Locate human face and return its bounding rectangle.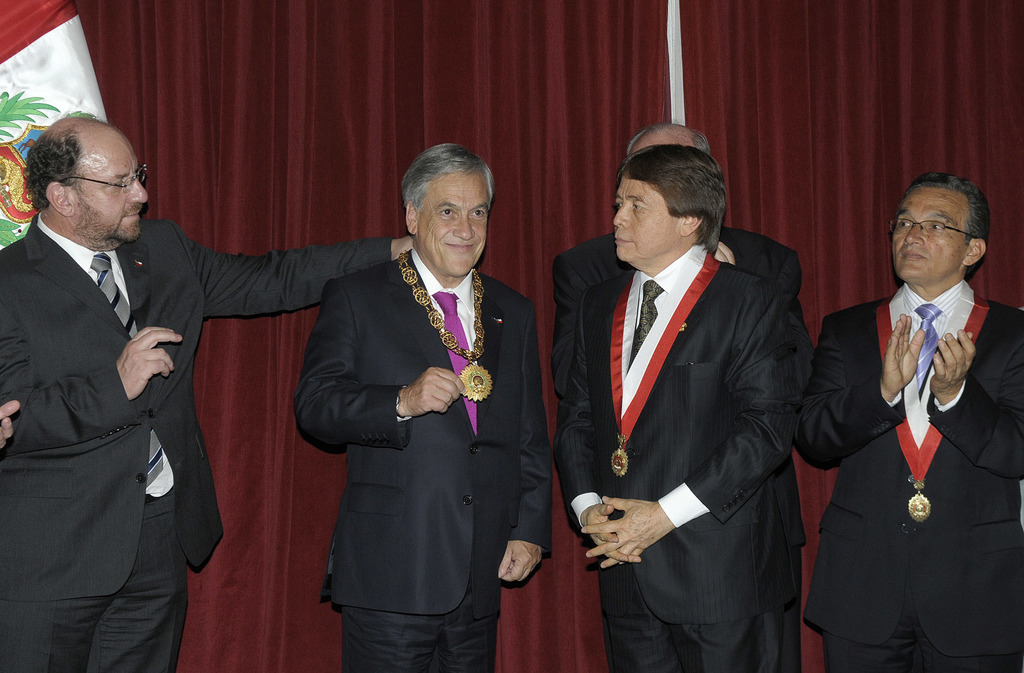
bbox(610, 179, 682, 270).
